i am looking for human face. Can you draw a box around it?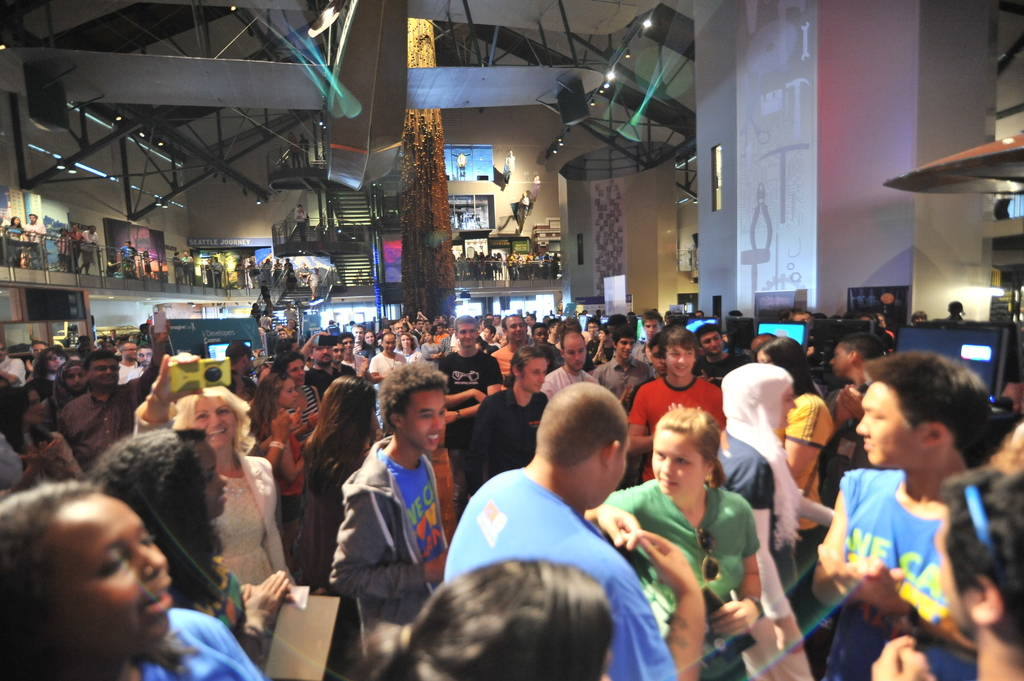
Sure, the bounding box is (191,396,230,445).
